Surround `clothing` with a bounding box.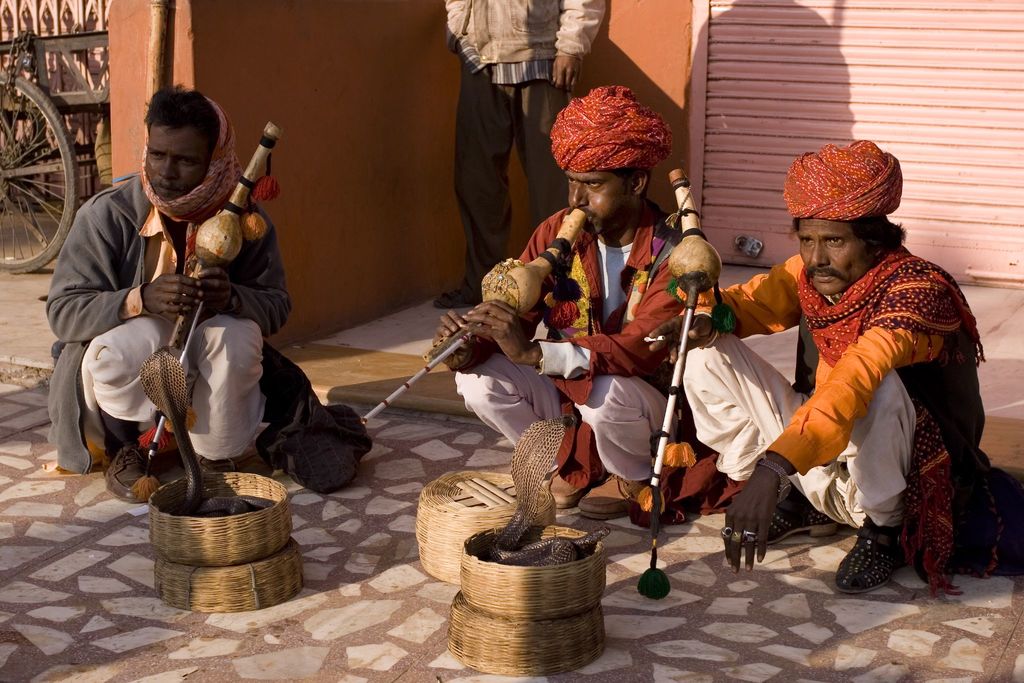
locate(452, 204, 731, 483).
